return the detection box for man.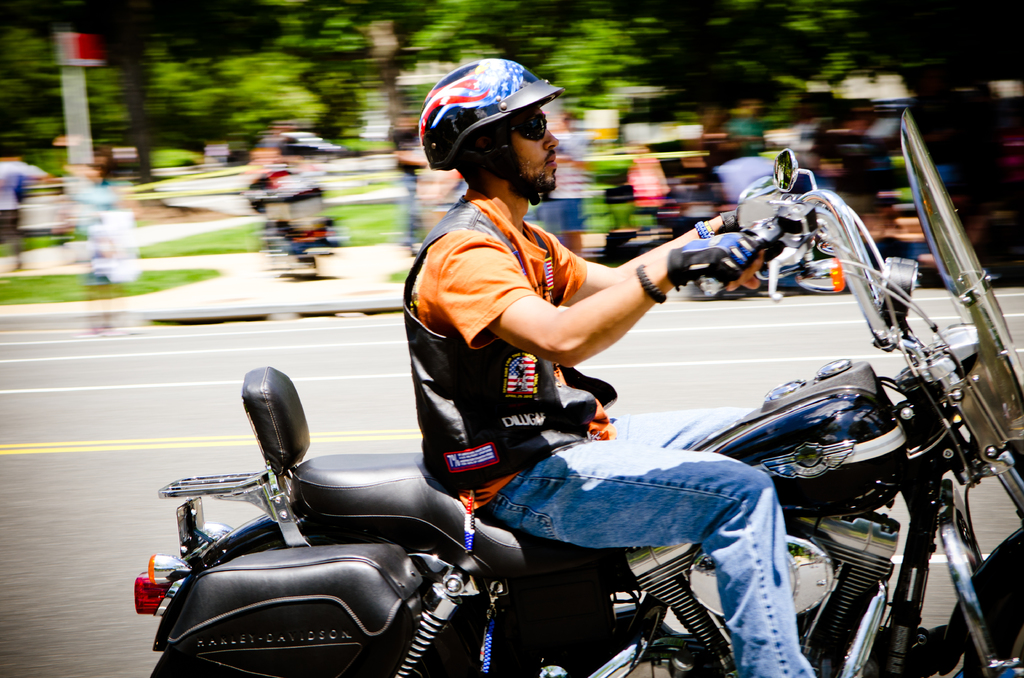
{"x1": 403, "y1": 57, "x2": 817, "y2": 677}.
